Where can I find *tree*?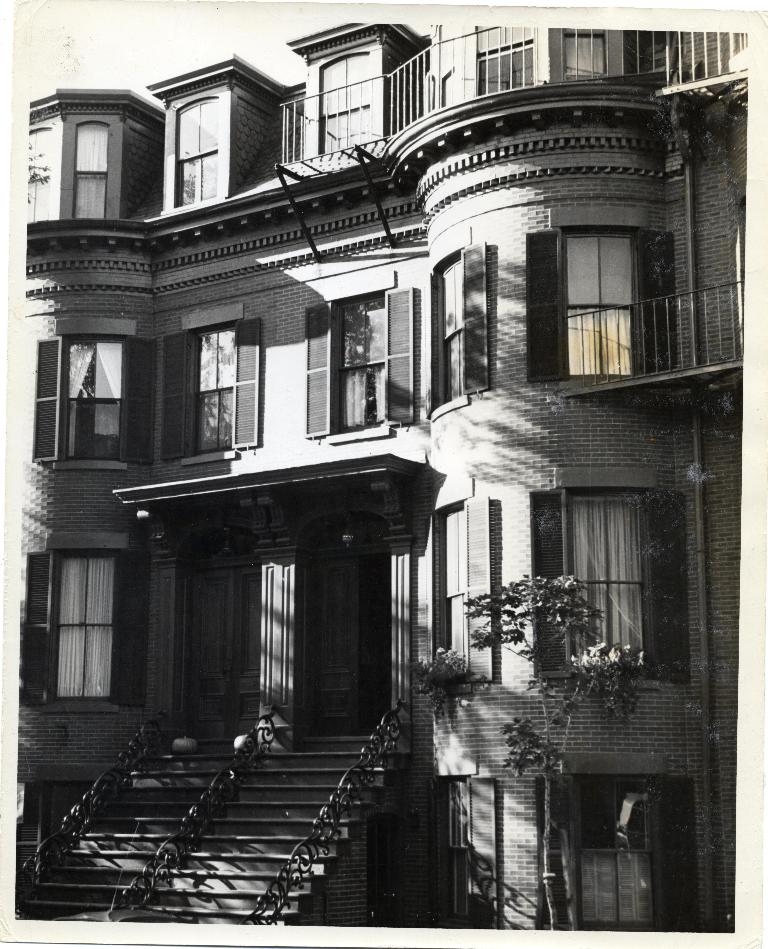
You can find it at rect(403, 575, 650, 933).
